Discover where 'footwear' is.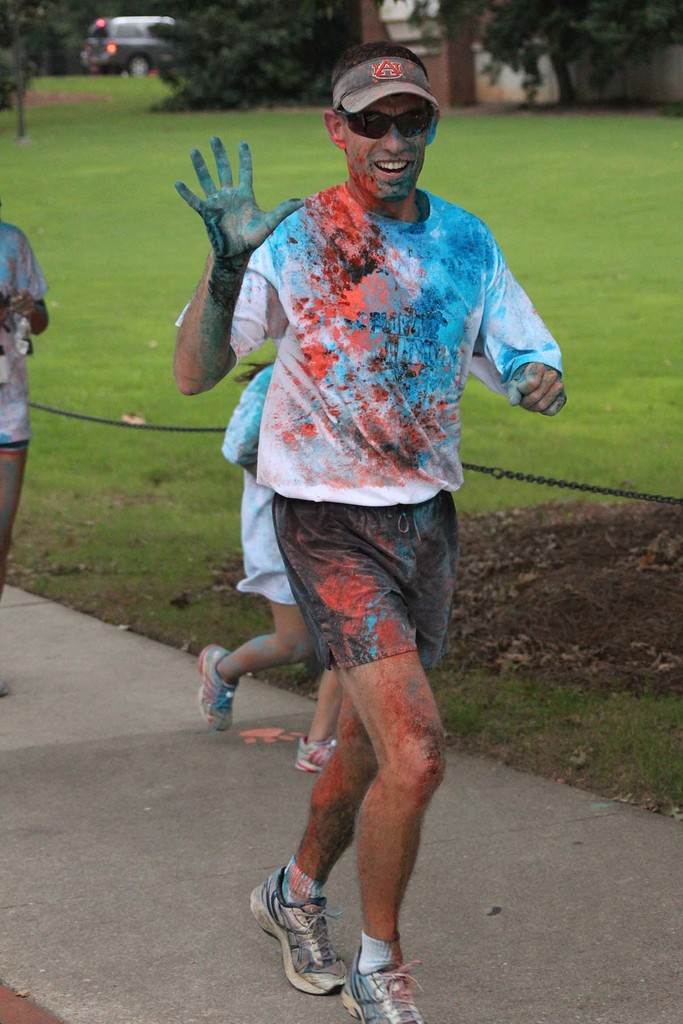
Discovered at [342,945,434,1023].
